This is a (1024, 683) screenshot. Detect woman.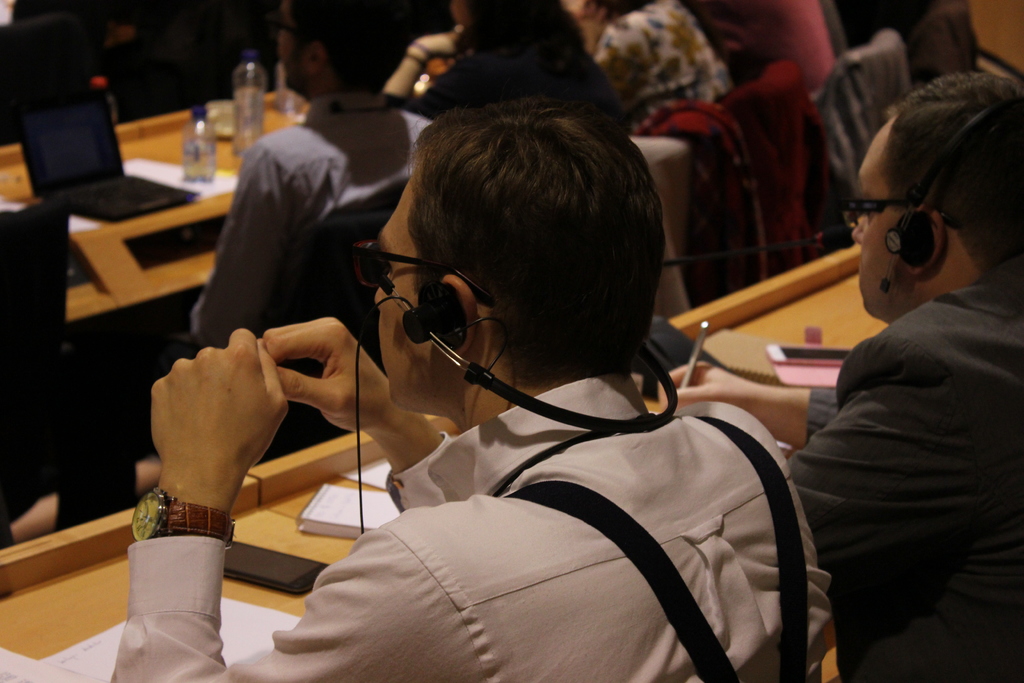
(x1=380, y1=0, x2=627, y2=117).
